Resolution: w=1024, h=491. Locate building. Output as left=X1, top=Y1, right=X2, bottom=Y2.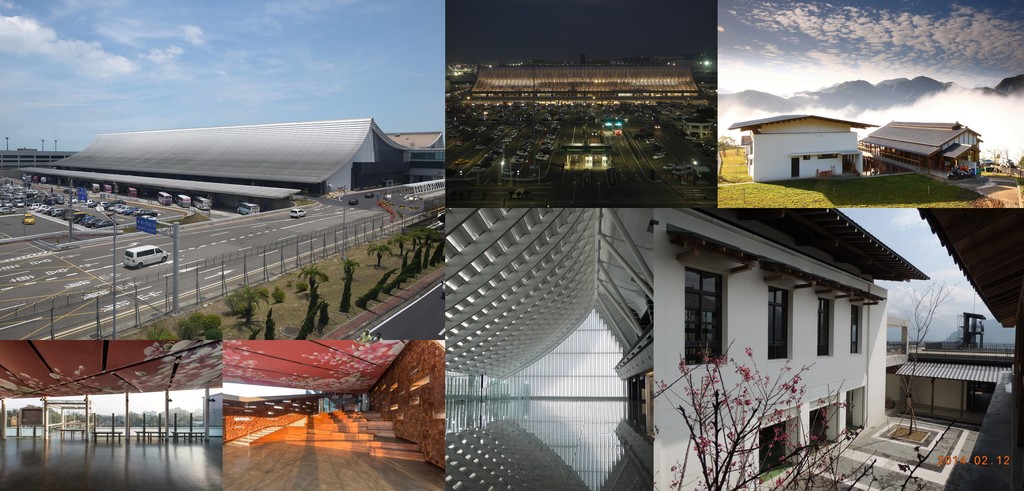
left=445, top=208, right=655, bottom=490.
